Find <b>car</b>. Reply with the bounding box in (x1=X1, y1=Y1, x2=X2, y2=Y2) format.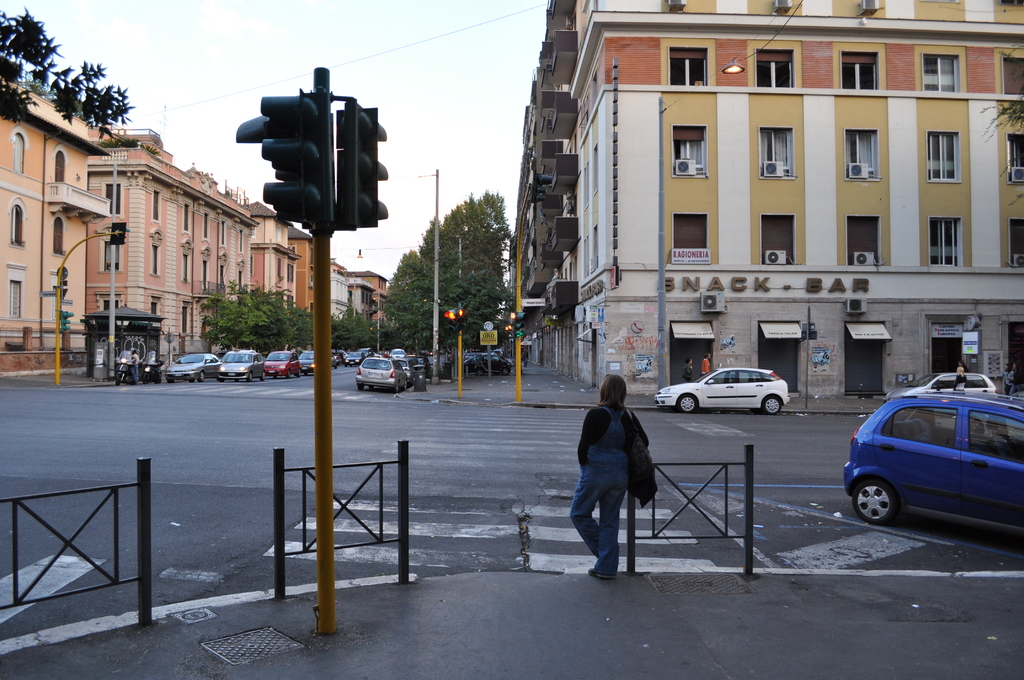
(x1=391, y1=348, x2=404, y2=359).
